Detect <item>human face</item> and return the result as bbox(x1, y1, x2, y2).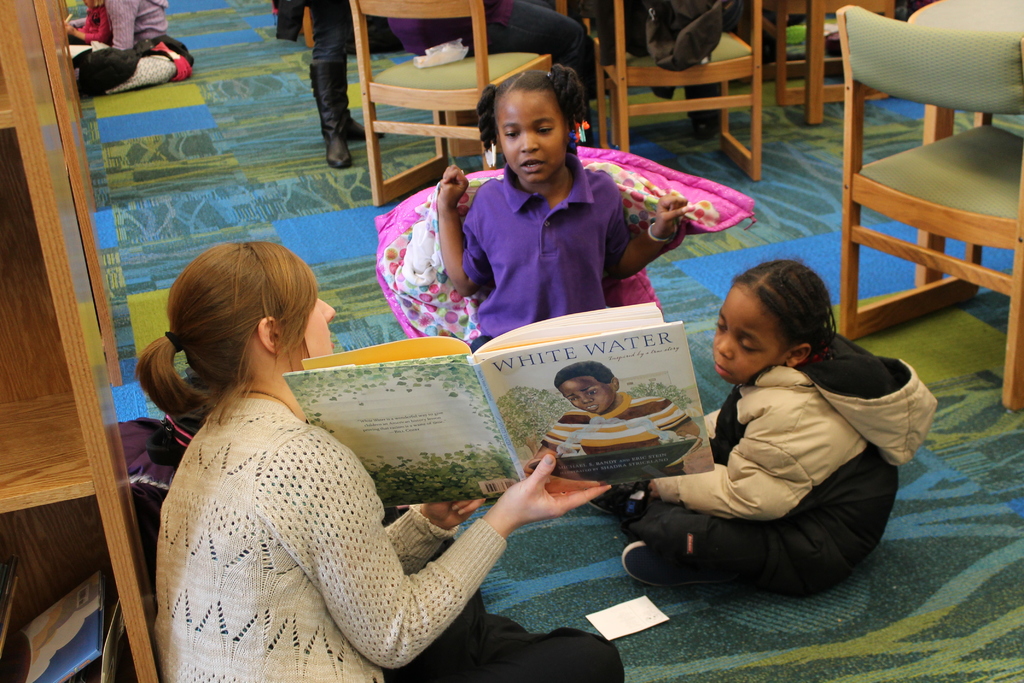
bbox(285, 273, 335, 358).
